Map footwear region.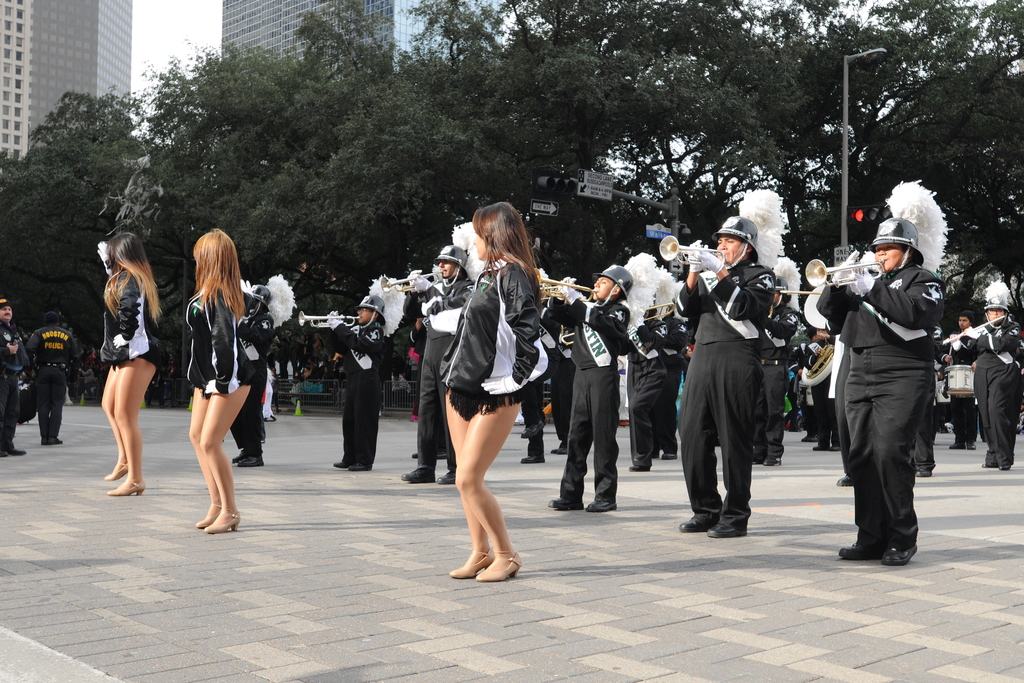
Mapped to 400/469/435/483.
